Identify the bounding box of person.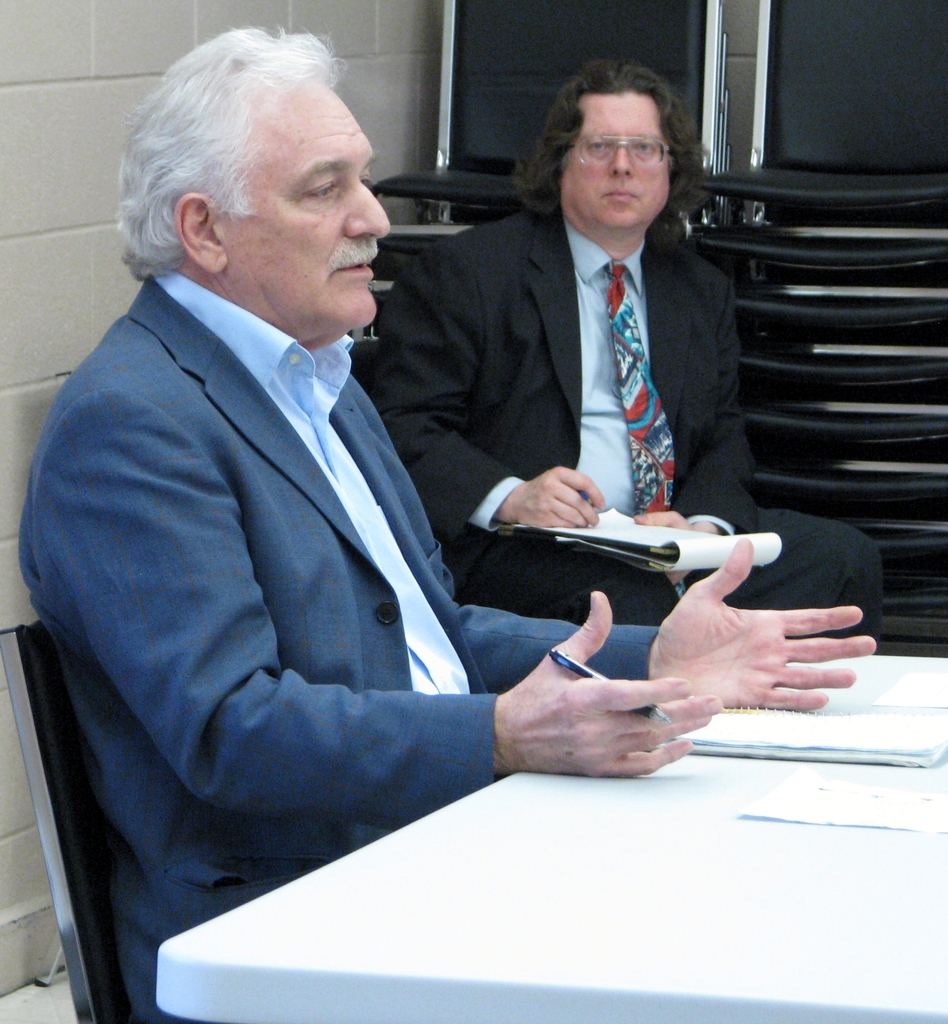
{"left": 372, "top": 56, "right": 876, "bottom": 637}.
